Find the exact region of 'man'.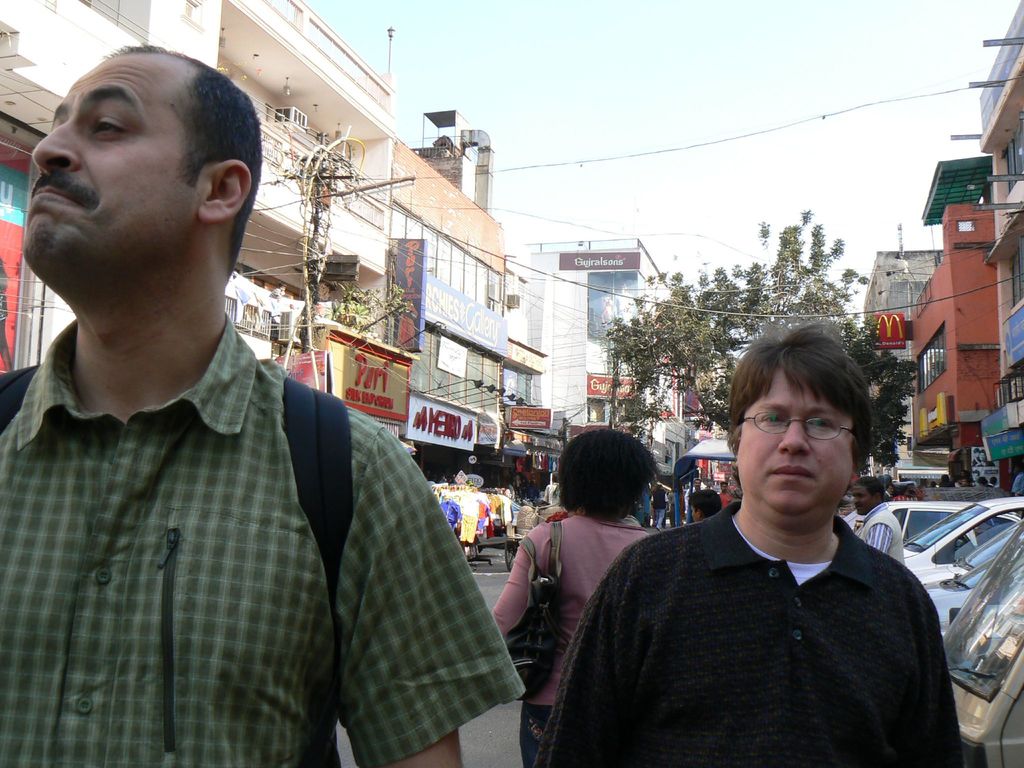
Exact region: <region>881, 483, 893, 503</region>.
